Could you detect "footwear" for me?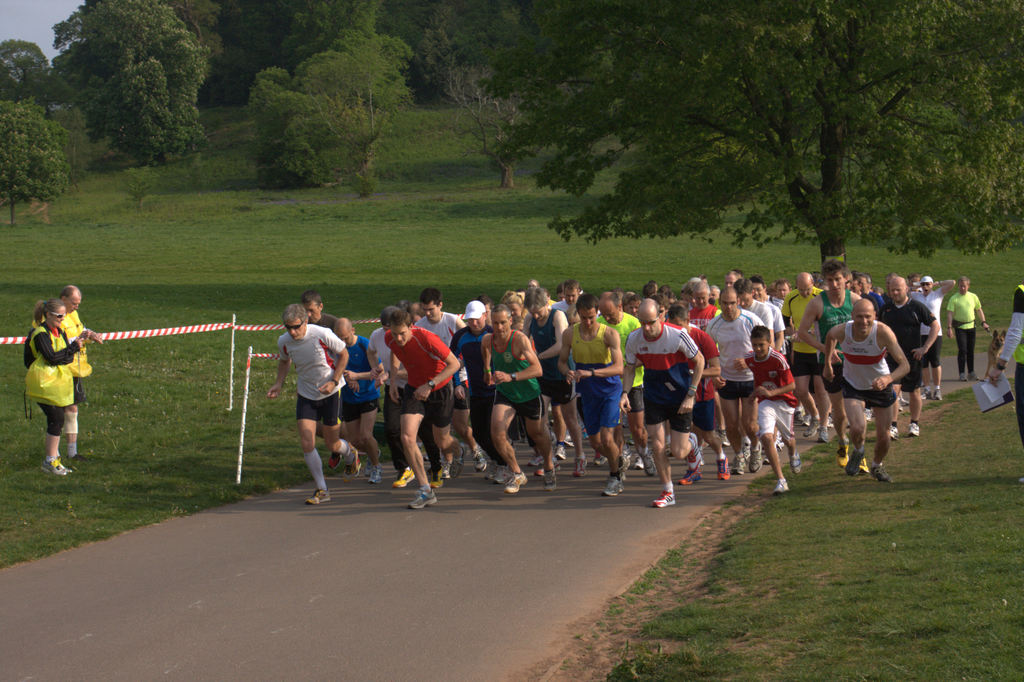
Detection result: x1=429 y1=469 x2=442 y2=491.
